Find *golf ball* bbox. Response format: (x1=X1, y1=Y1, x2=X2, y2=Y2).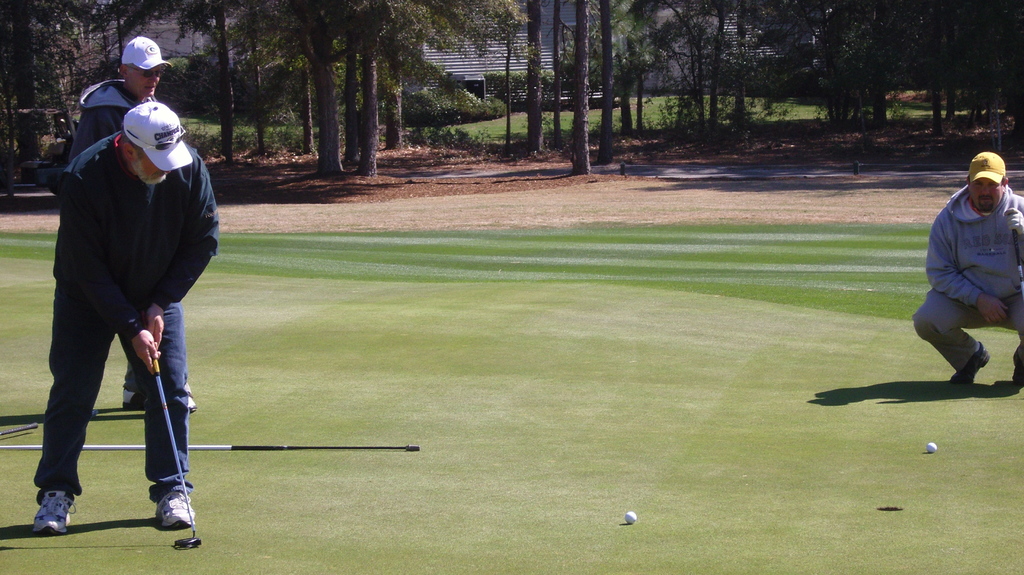
(x1=929, y1=442, x2=935, y2=454).
